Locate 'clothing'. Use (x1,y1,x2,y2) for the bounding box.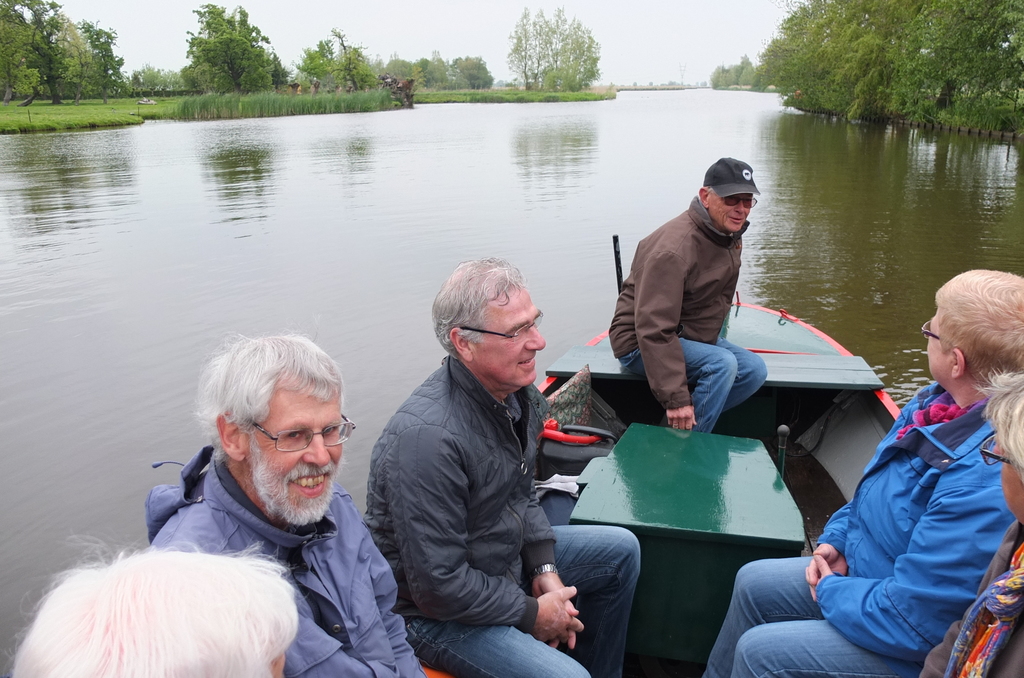
(144,435,427,677).
